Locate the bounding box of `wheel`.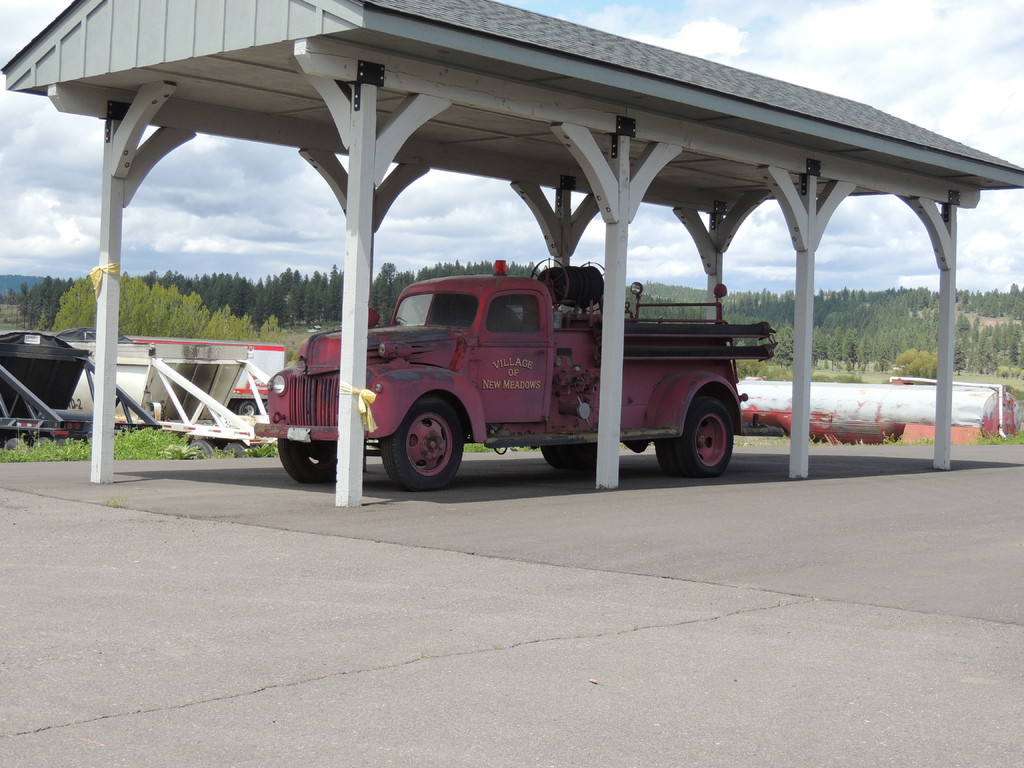
Bounding box: bbox=(678, 397, 732, 475).
